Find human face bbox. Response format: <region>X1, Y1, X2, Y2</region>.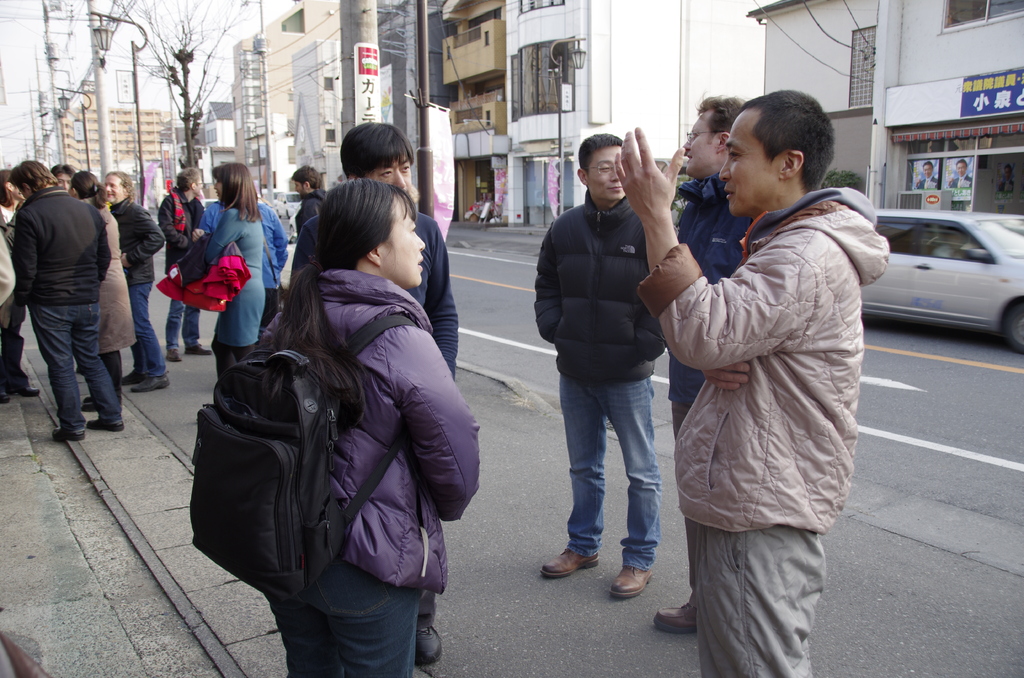
<region>360, 157, 412, 191</region>.
